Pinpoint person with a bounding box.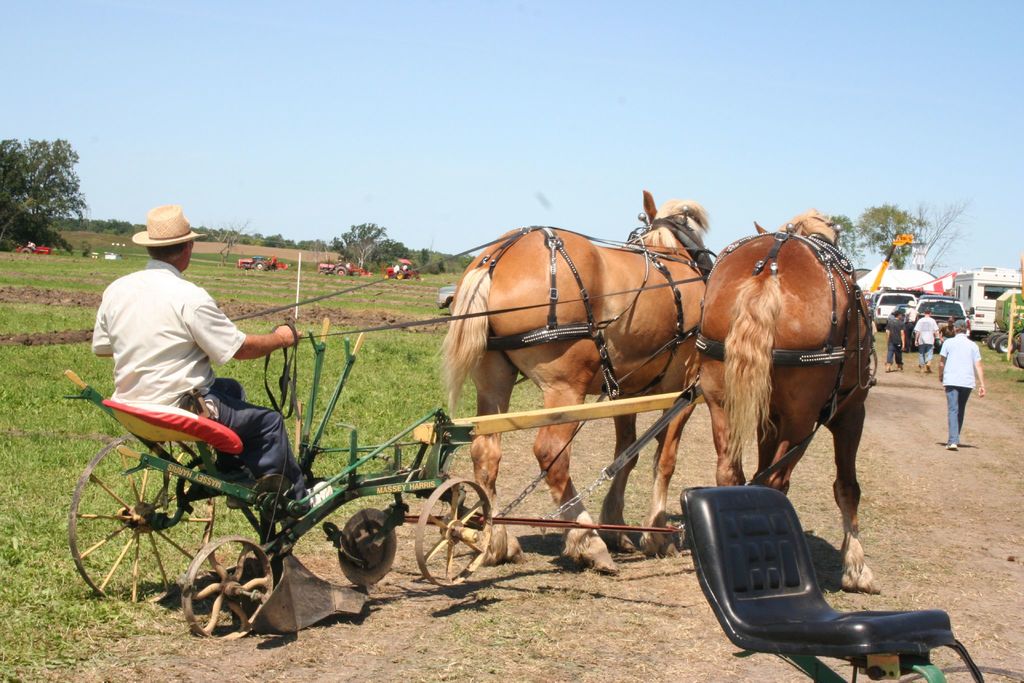
detection(904, 300, 919, 342).
